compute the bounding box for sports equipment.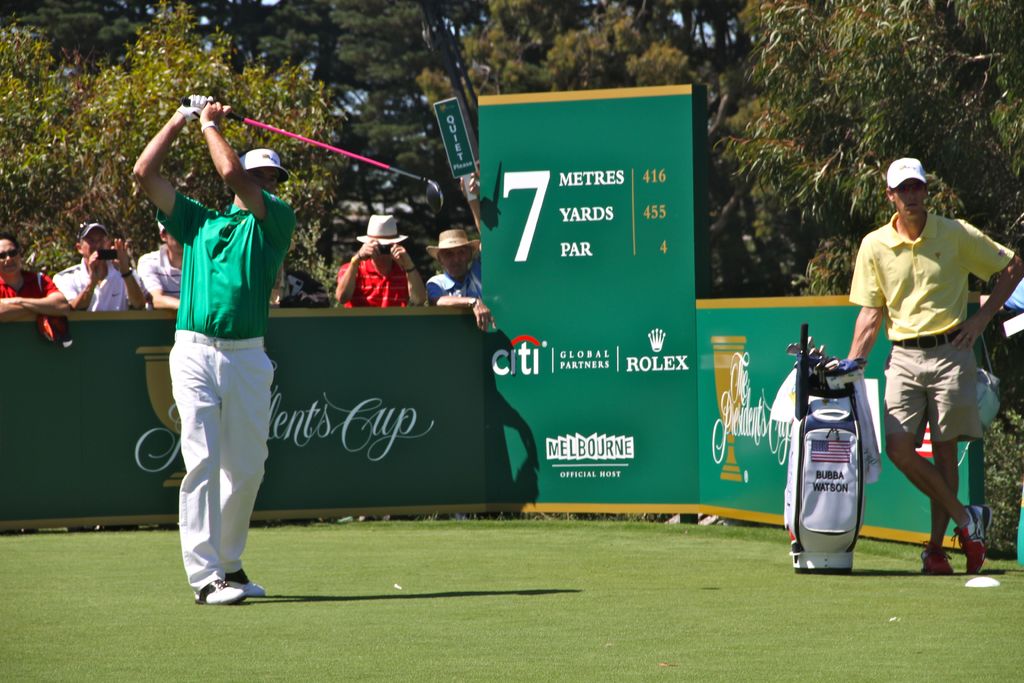
box=[197, 580, 244, 605].
